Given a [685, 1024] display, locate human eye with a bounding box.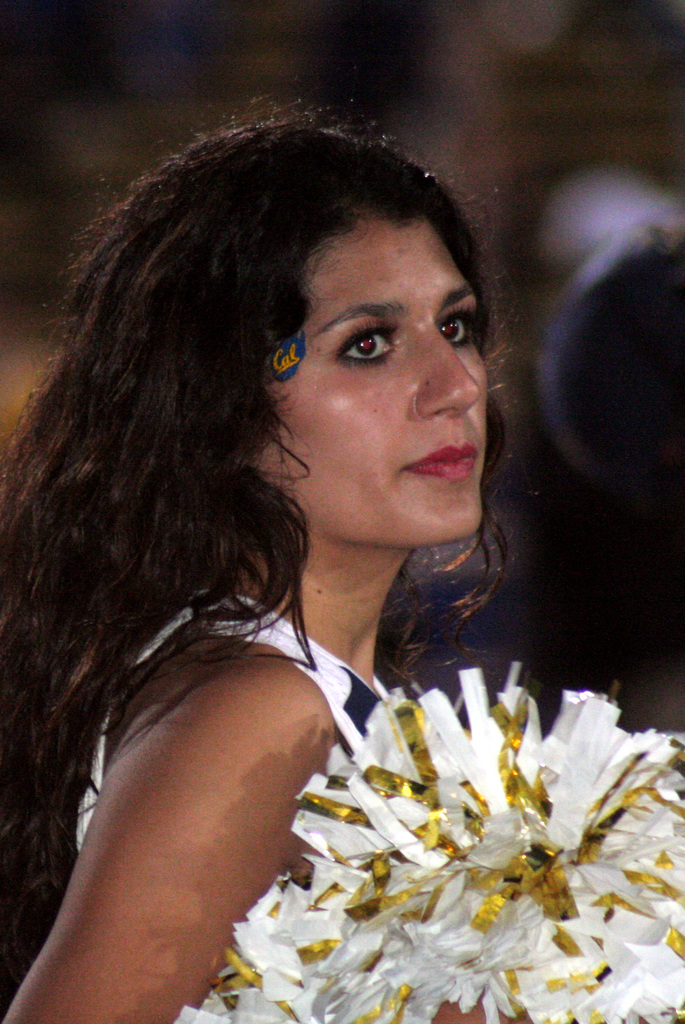
Located: left=434, top=305, right=480, bottom=350.
